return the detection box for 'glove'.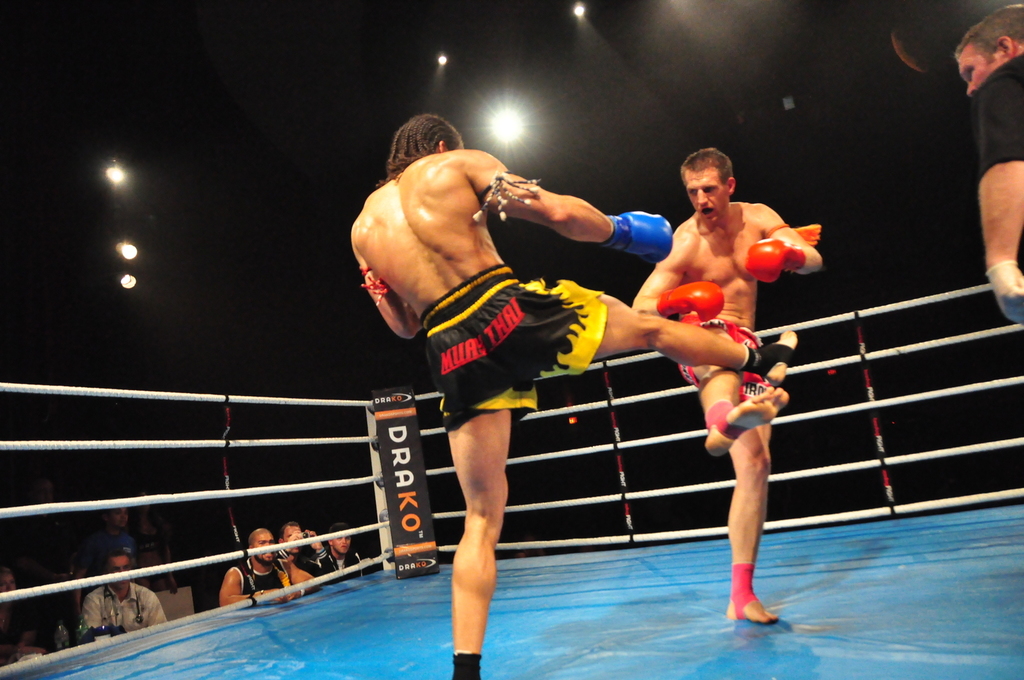
box(987, 260, 1023, 324).
